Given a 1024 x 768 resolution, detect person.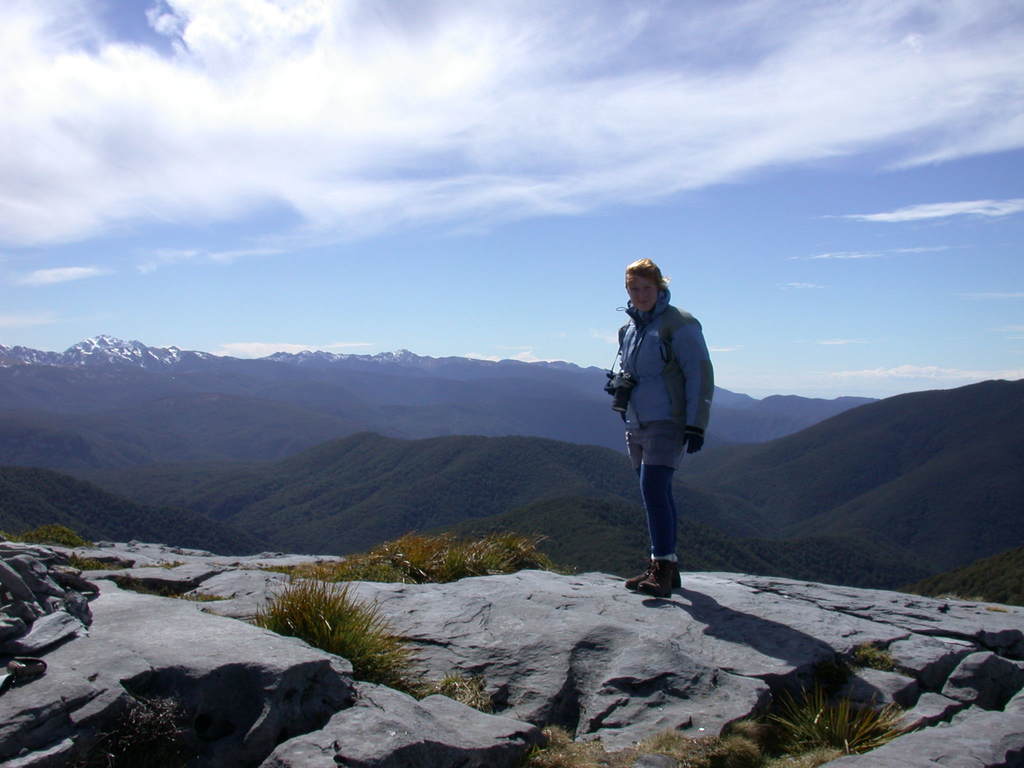
bbox=[612, 259, 716, 616].
